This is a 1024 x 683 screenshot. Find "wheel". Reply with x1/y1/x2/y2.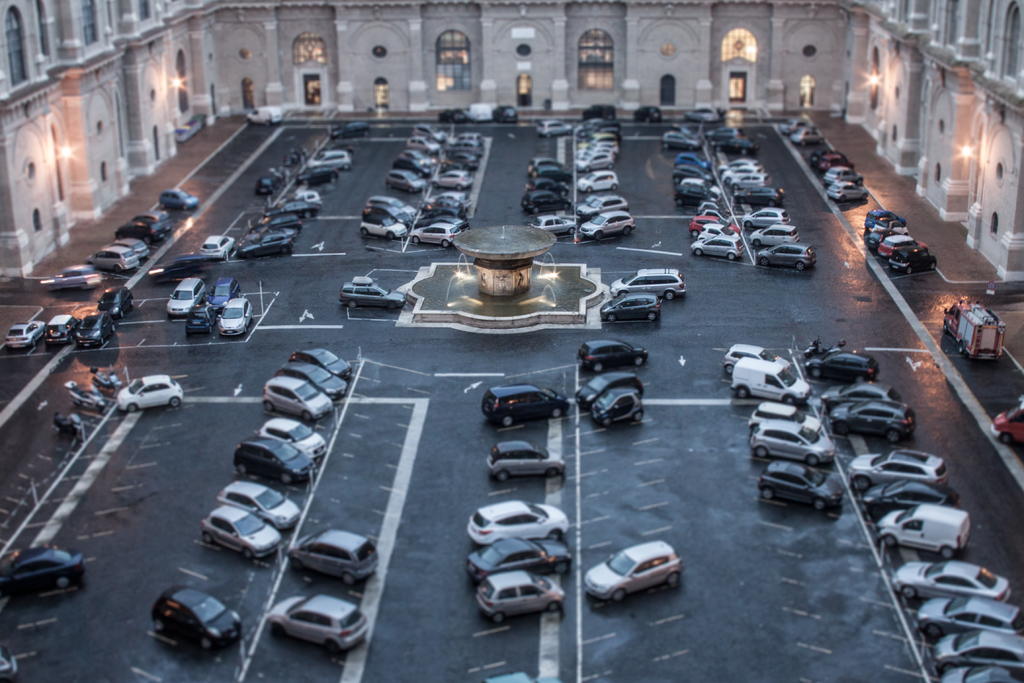
622/226/632/234.
